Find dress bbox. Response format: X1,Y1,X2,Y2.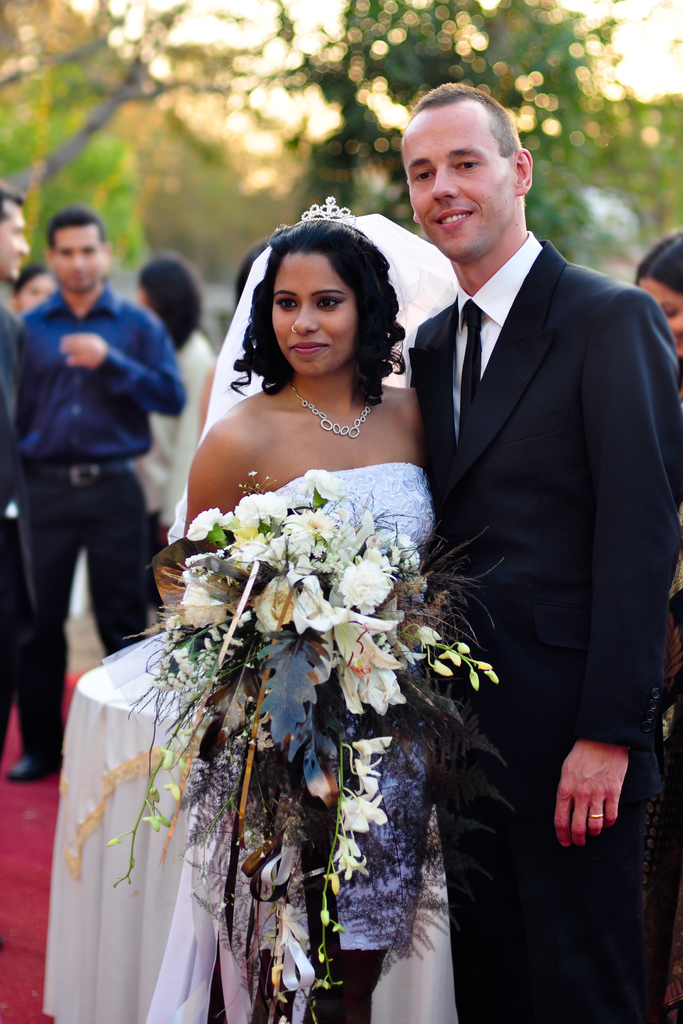
141,461,458,1023.
